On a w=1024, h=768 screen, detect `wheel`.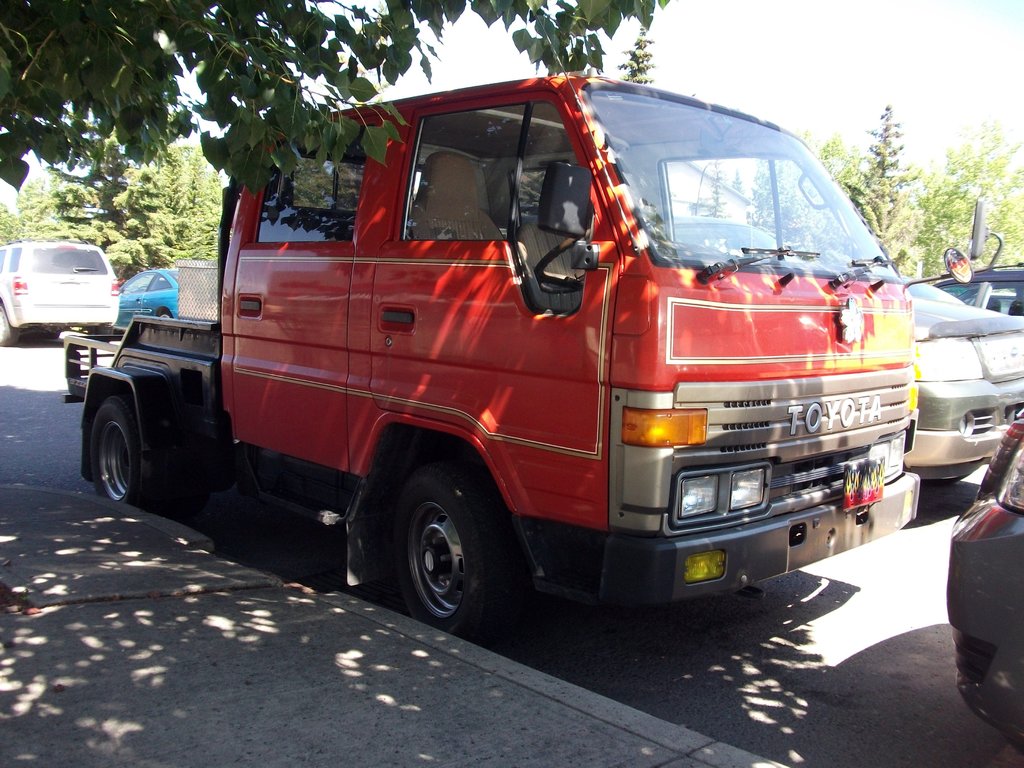
x1=0, y1=306, x2=15, y2=347.
